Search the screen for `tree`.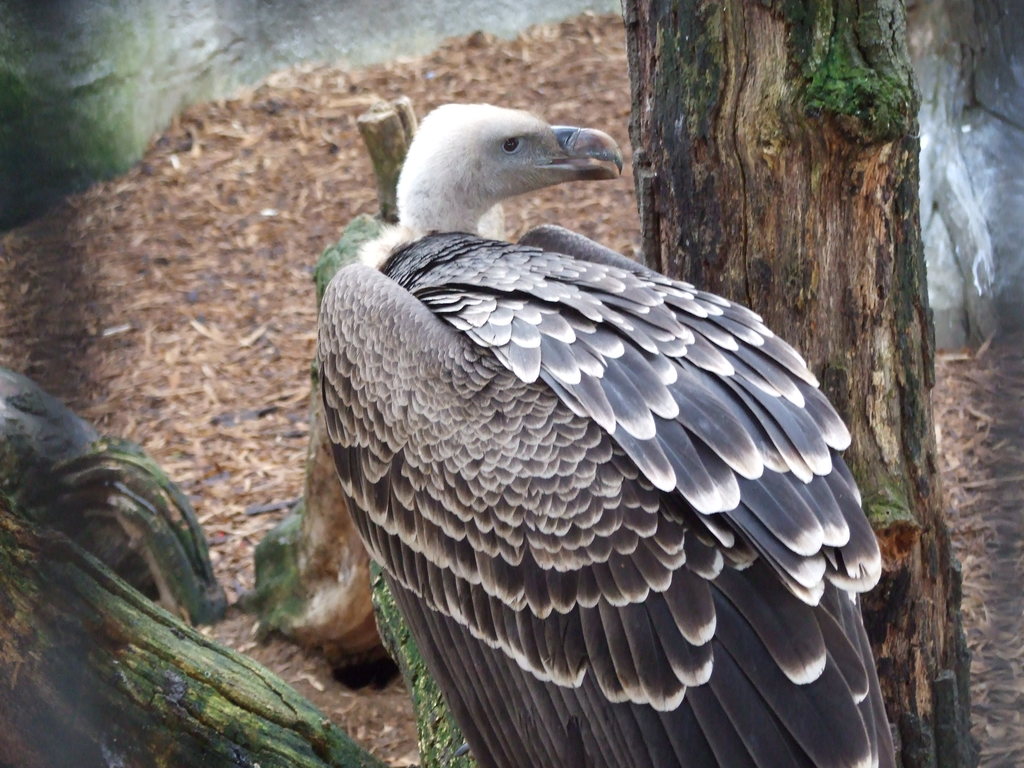
Found at (596, 0, 993, 767).
